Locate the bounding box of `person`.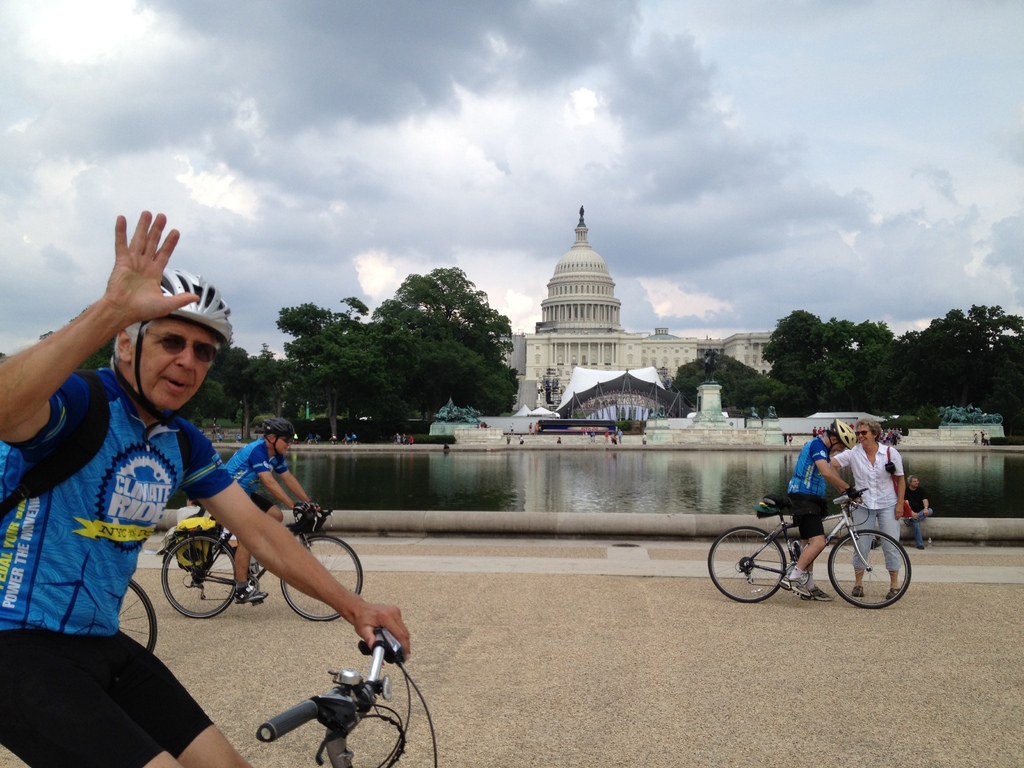
Bounding box: [x1=986, y1=431, x2=991, y2=444].
